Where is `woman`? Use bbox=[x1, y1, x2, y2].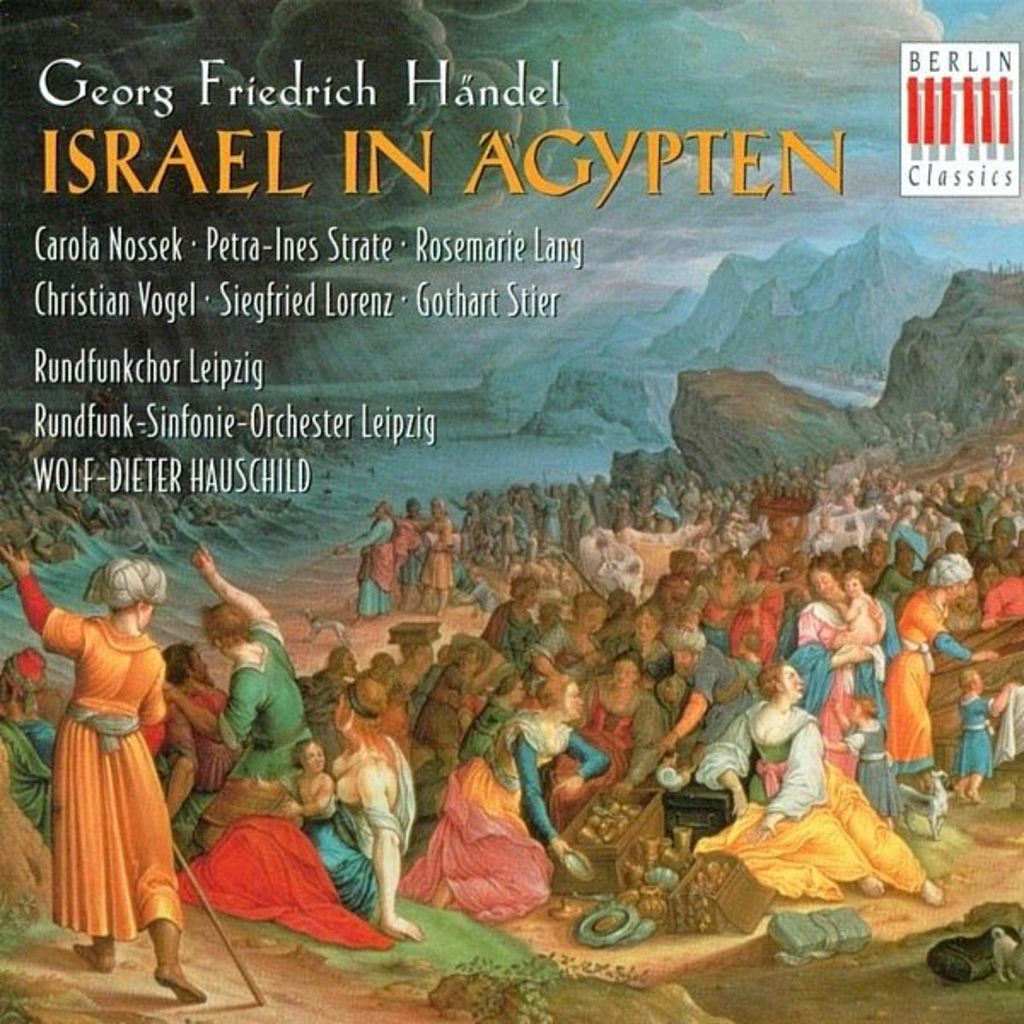
bbox=[29, 543, 191, 961].
